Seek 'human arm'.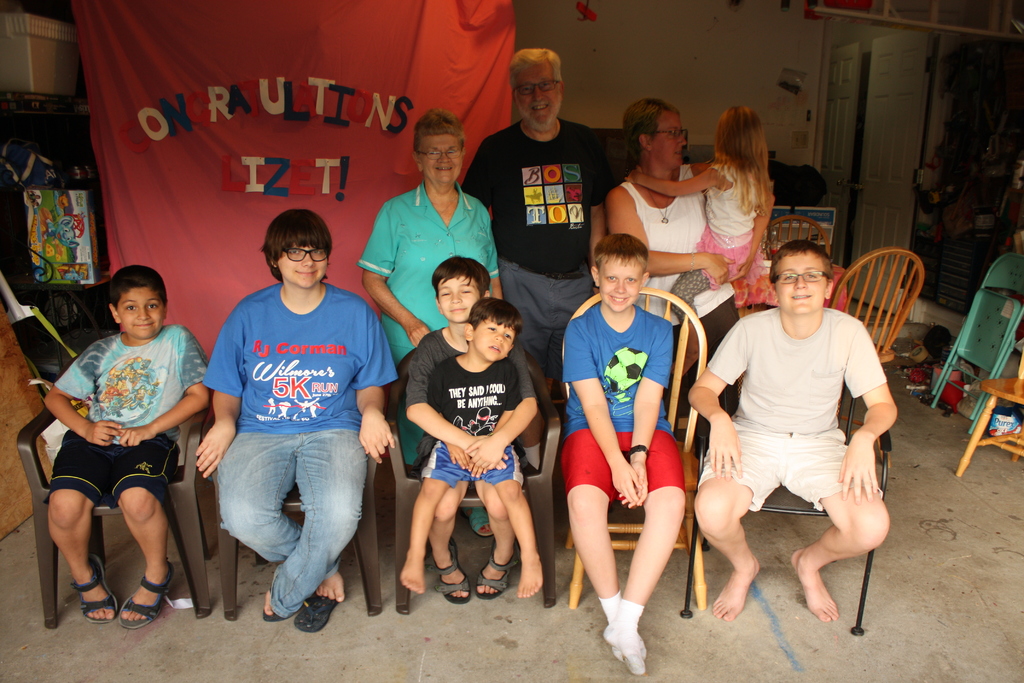
crop(562, 321, 641, 506).
